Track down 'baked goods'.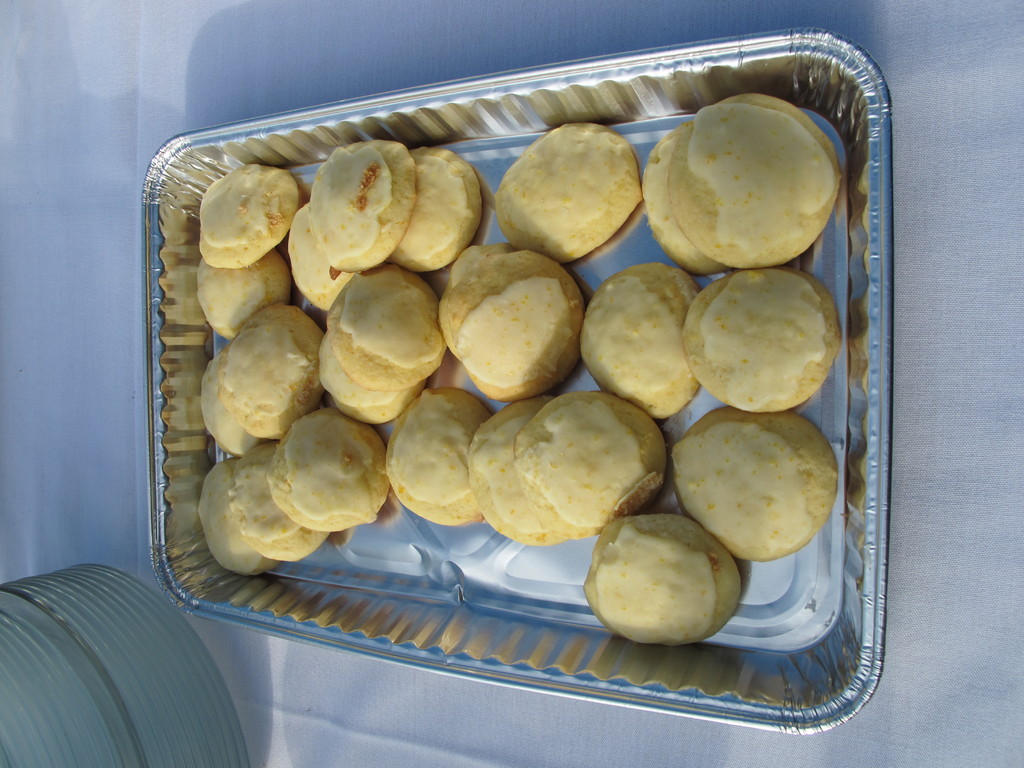
Tracked to select_region(492, 121, 639, 264).
